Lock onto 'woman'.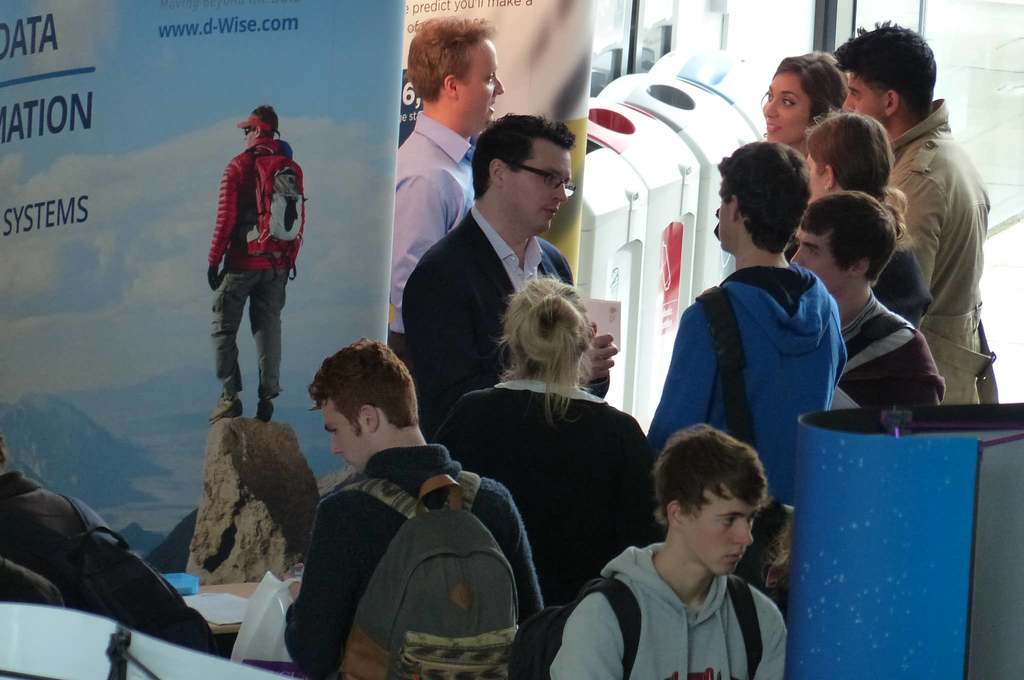
Locked: {"left": 784, "top": 113, "right": 935, "bottom": 329}.
